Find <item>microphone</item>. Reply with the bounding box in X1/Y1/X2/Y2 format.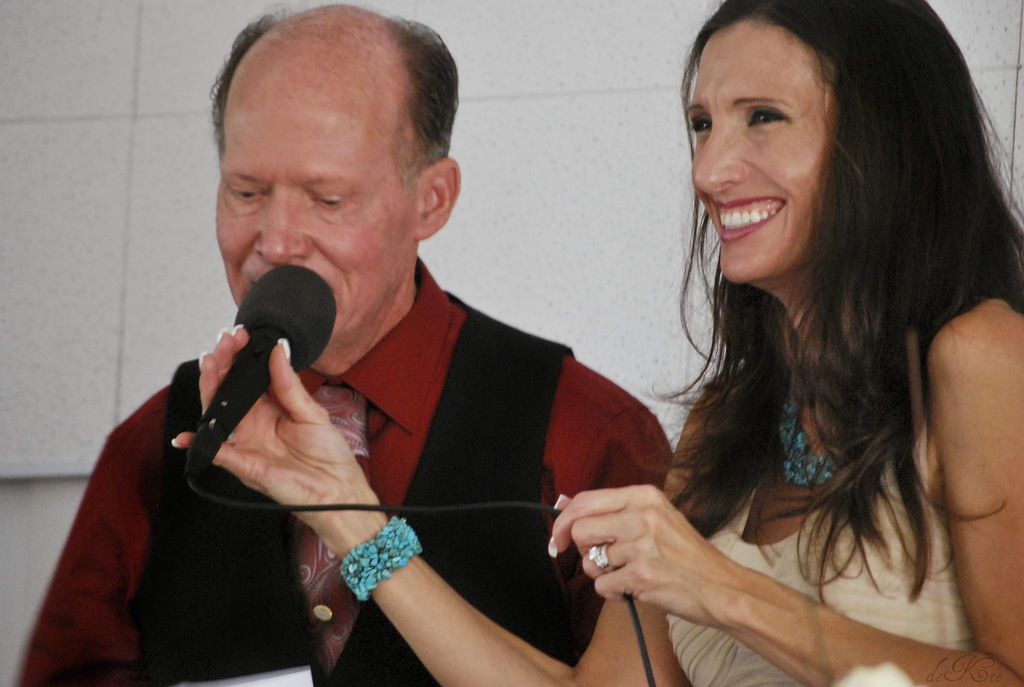
168/242/347/441.
